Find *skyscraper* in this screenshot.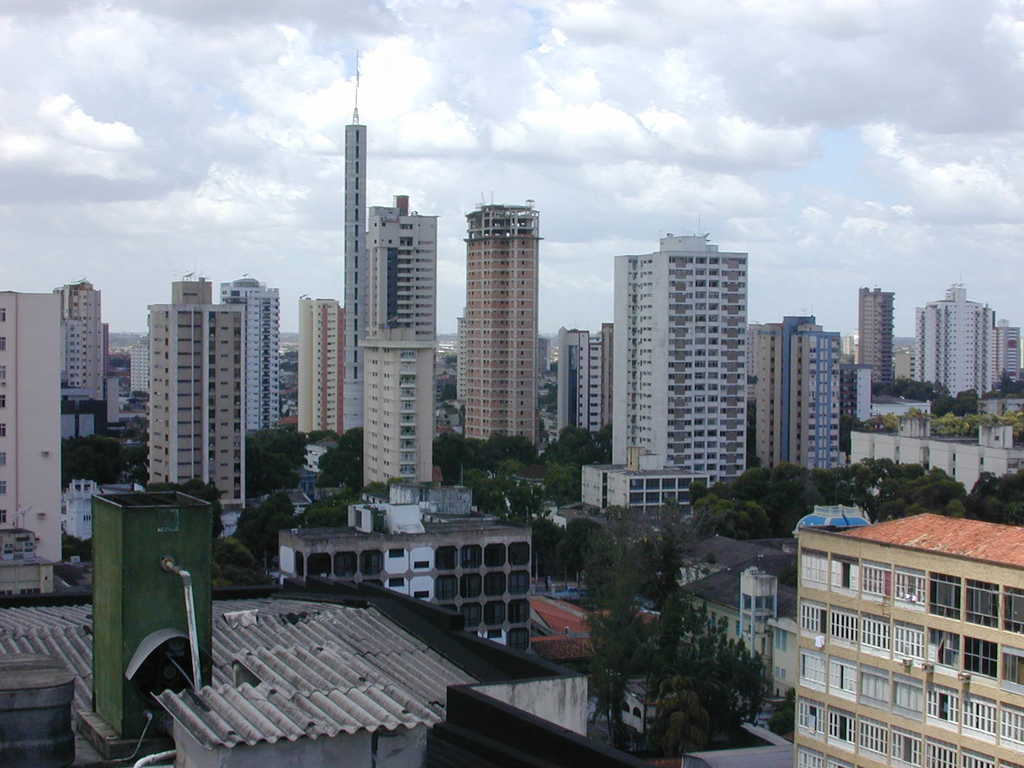
The bounding box for *skyscraper* is crop(294, 291, 354, 442).
